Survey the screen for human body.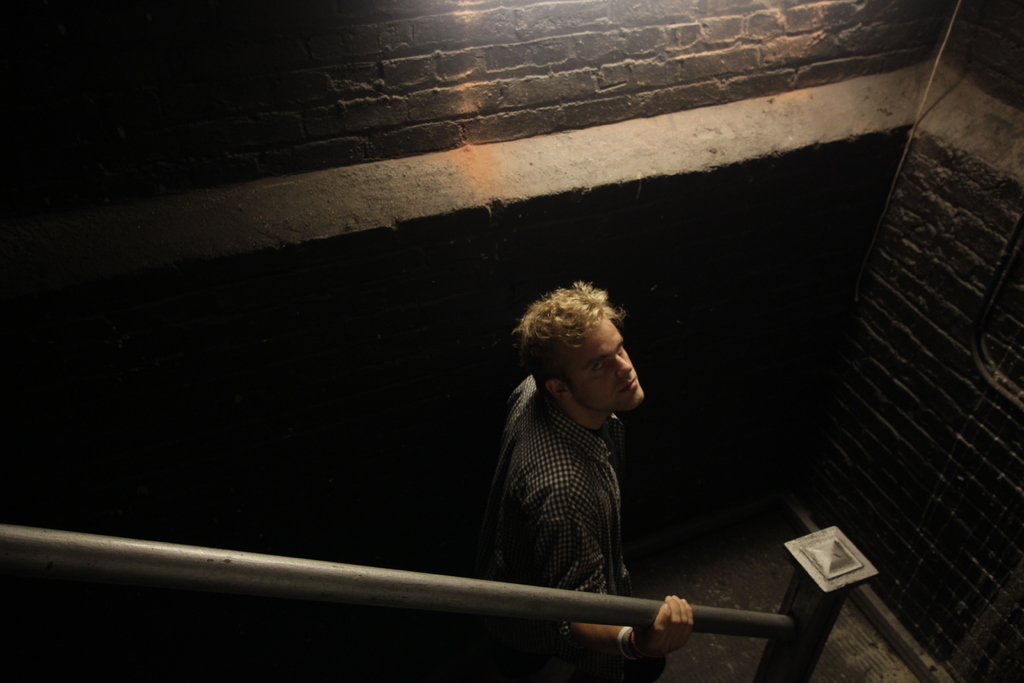
Survey found: 481:378:694:682.
